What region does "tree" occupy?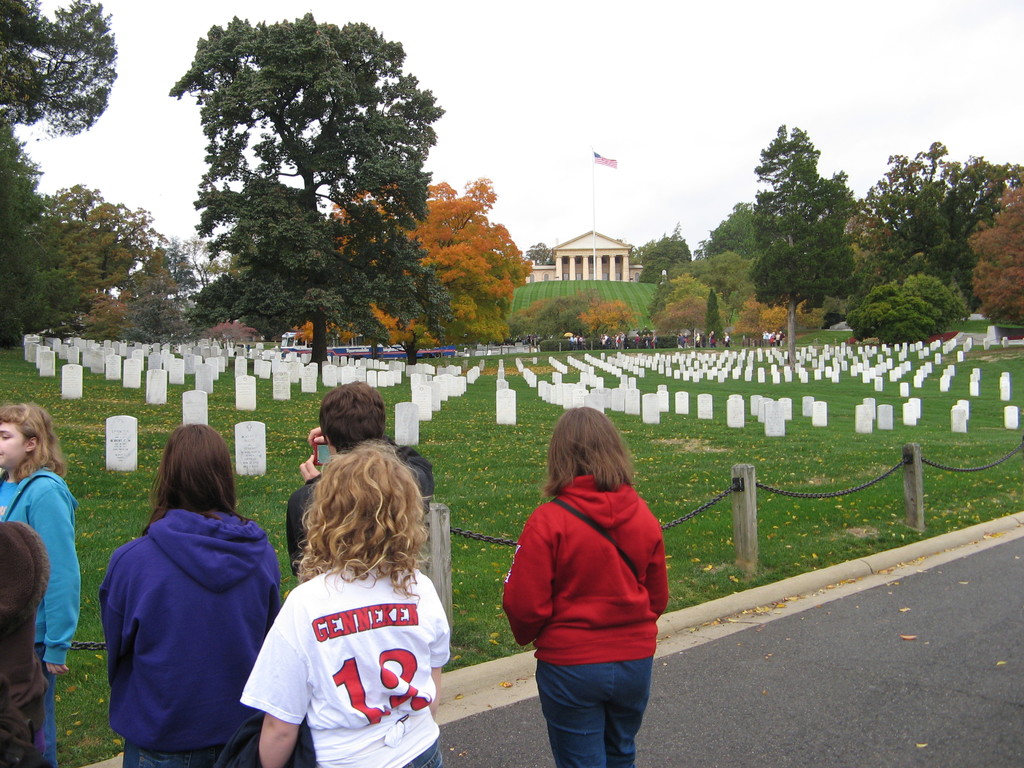
{"left": 634, "top": 236, "right": 689, "bottom": 280}.
